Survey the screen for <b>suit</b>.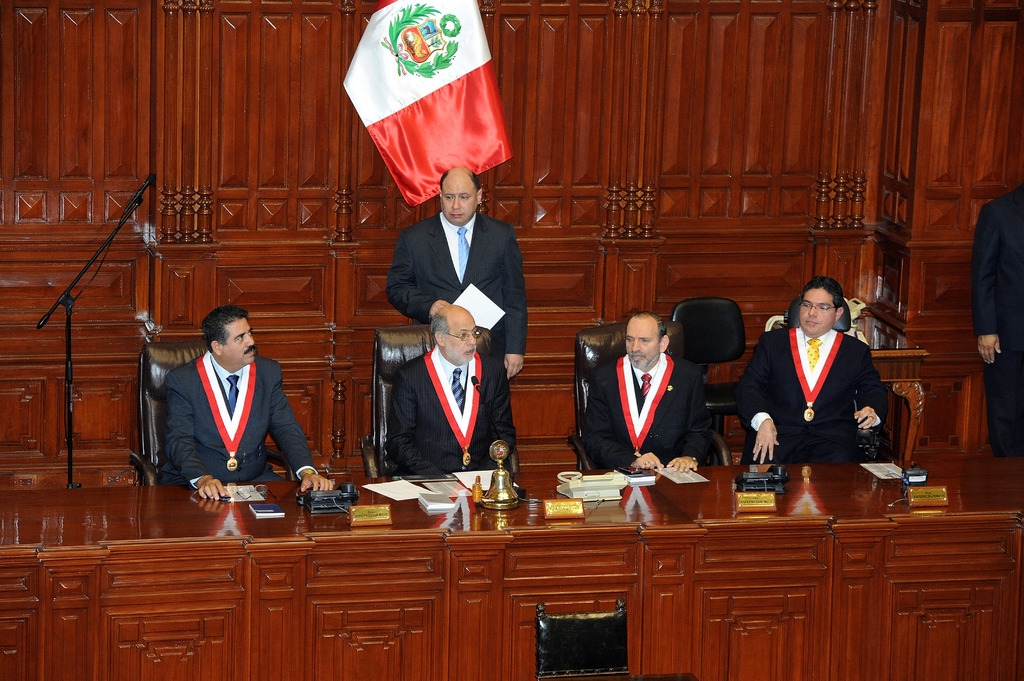
Survey found: <box>388,209,528,358</box>.
